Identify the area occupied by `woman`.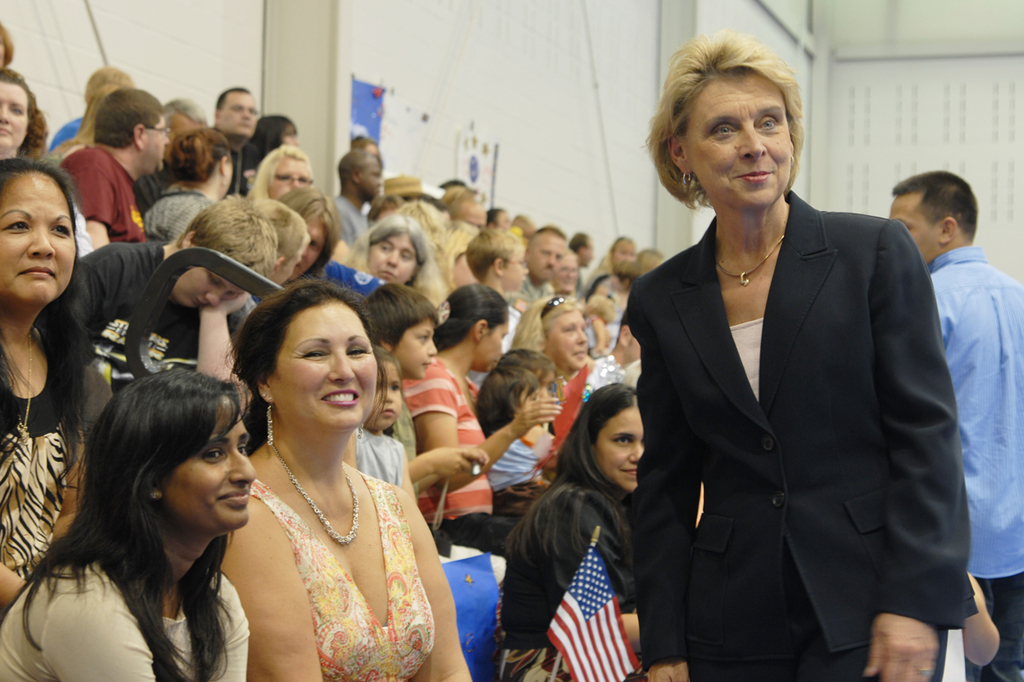
Area: crop(442, 186, 488, 249).
